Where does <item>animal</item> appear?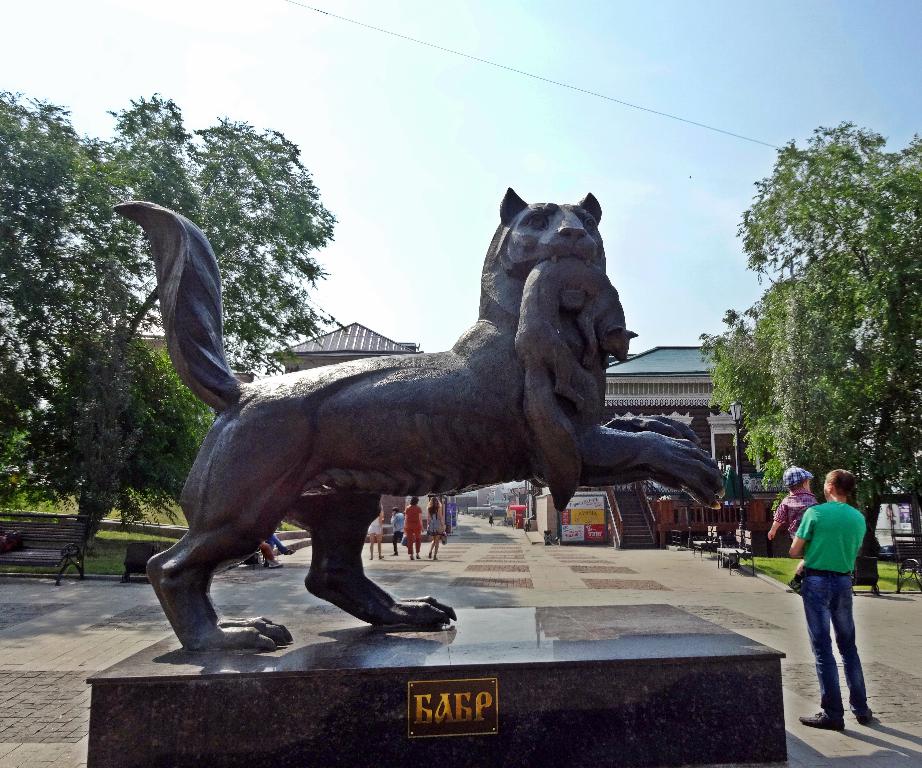
Appears at box=[129, 197, 730, 648].
